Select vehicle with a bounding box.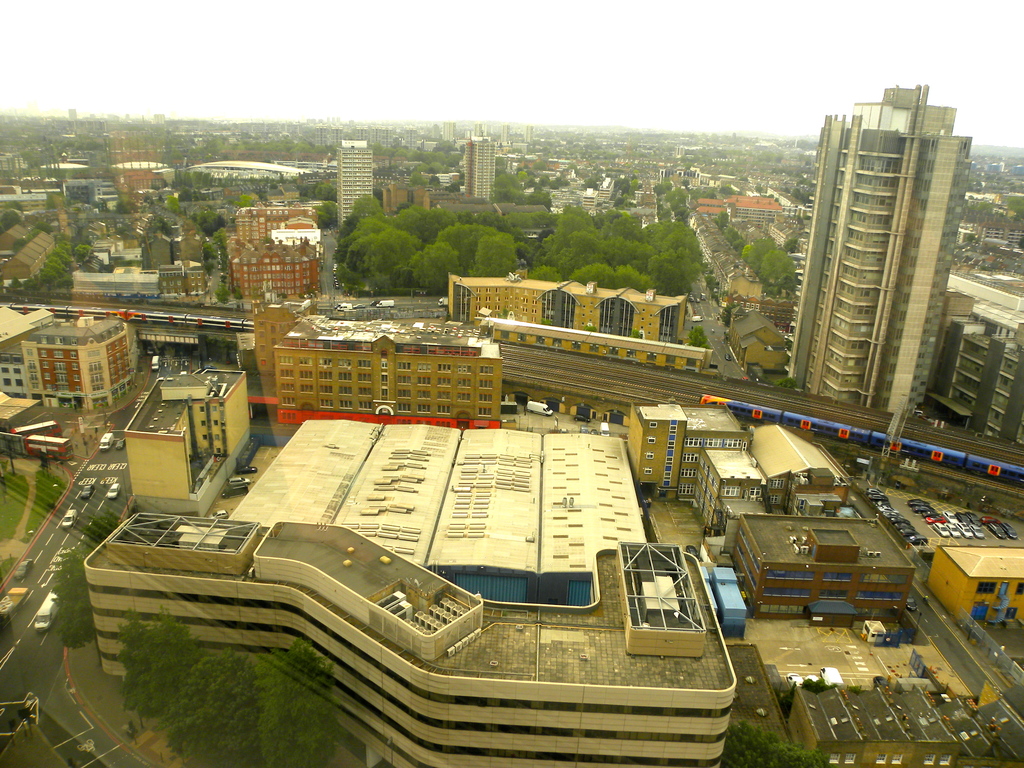
962/525/970/535.
